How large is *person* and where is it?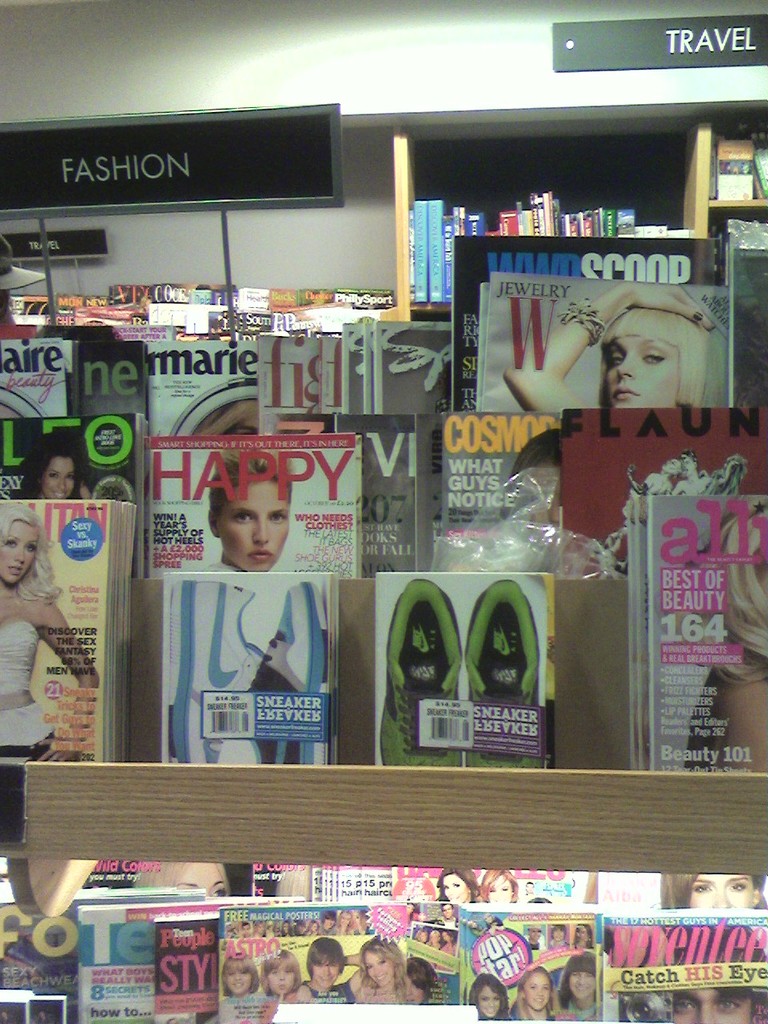
Bounding box: region(473, 972, 508, 1022).
